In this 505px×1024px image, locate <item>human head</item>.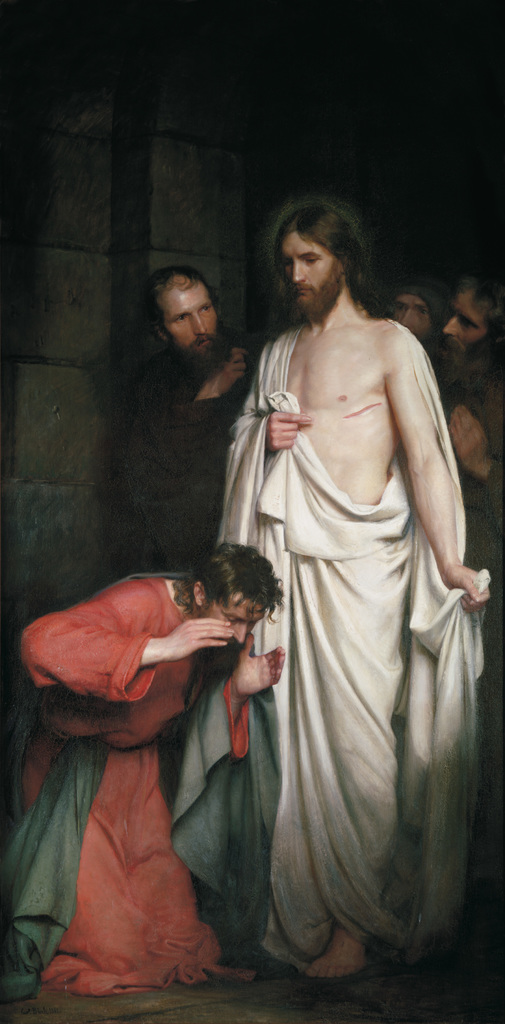
Bounding box: {"left": 386, "top": 282, "right": 446, "bottom": 354}.
